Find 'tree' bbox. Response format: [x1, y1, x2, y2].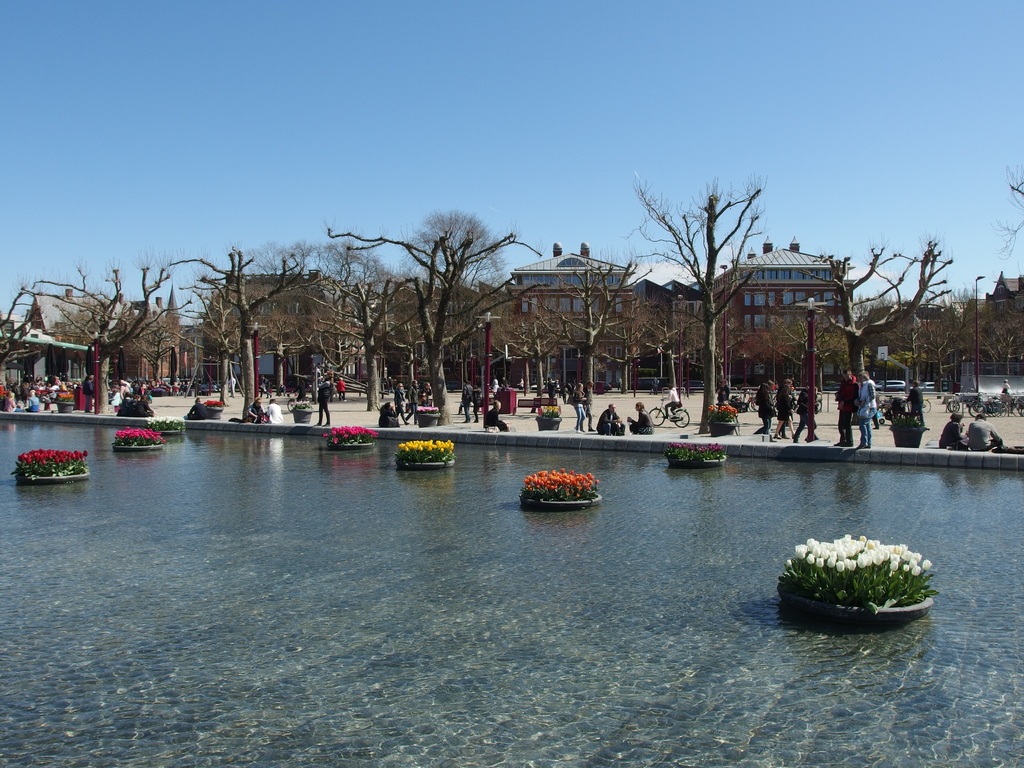
[301, 223, 430, 410].
